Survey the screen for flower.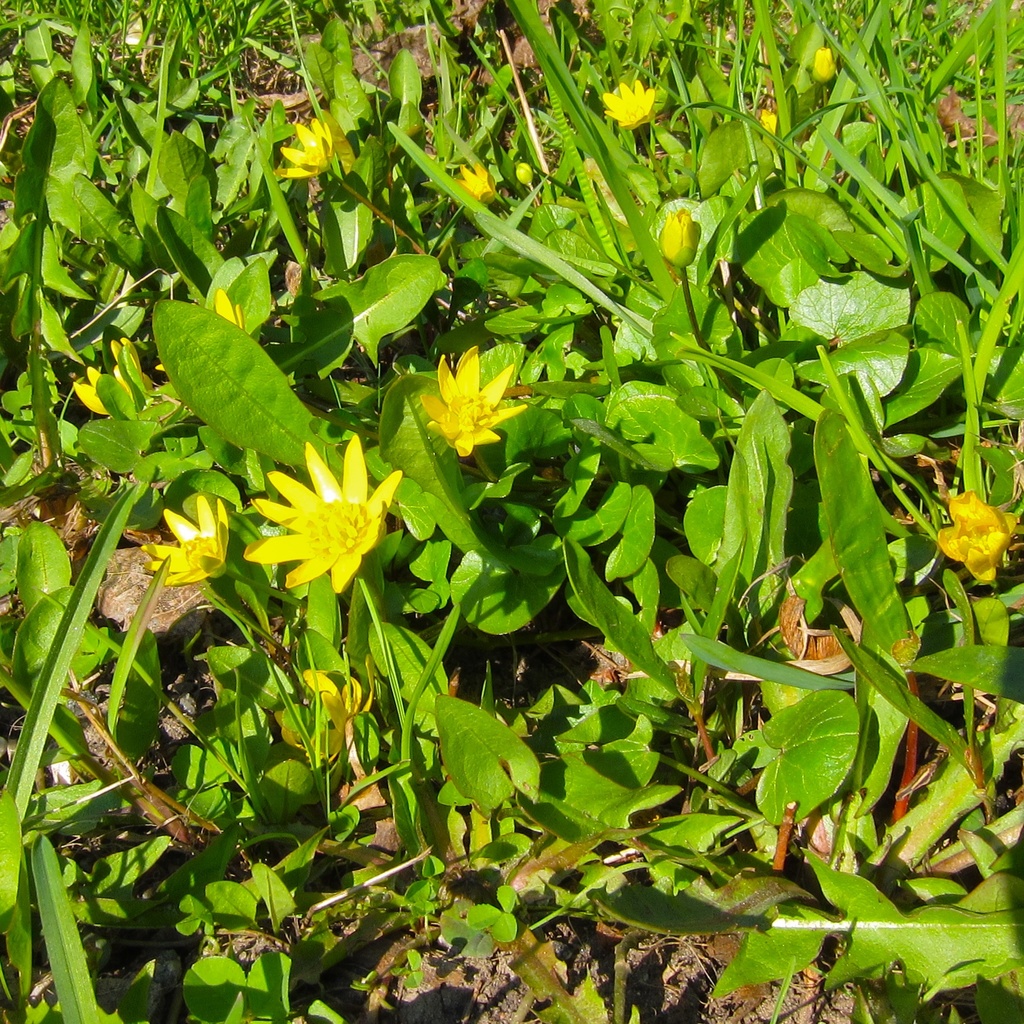
Survey found: [left=445, top=156, right=501, bottom=204].
